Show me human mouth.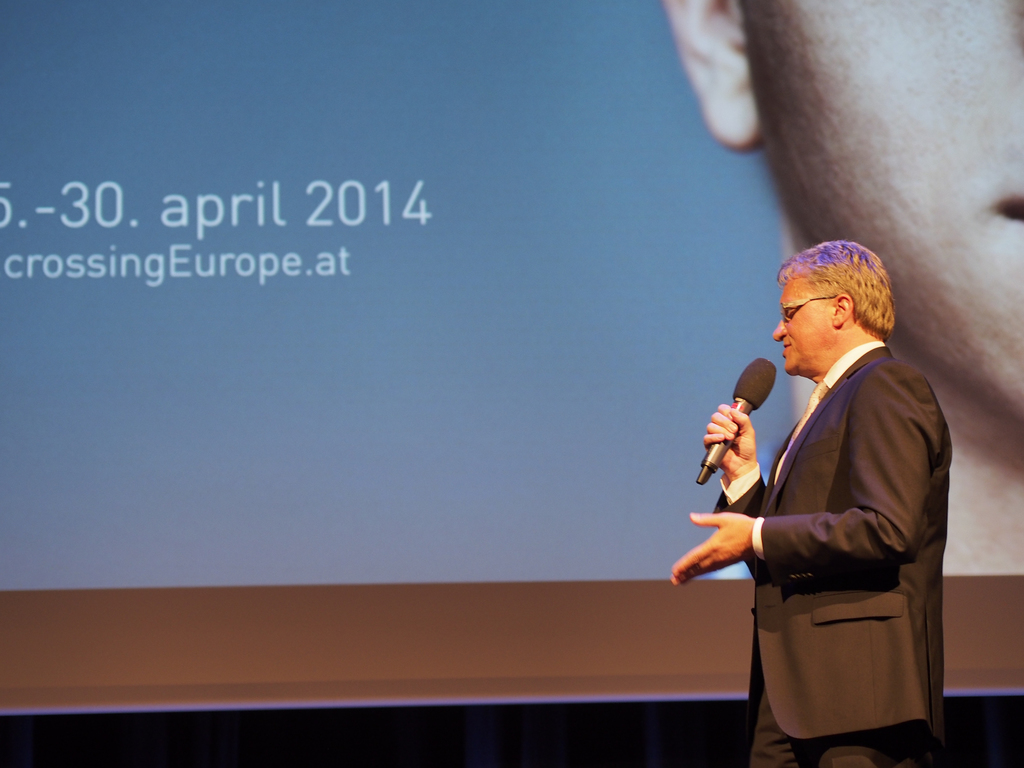
human mouth is here: 780/335/798/362.
